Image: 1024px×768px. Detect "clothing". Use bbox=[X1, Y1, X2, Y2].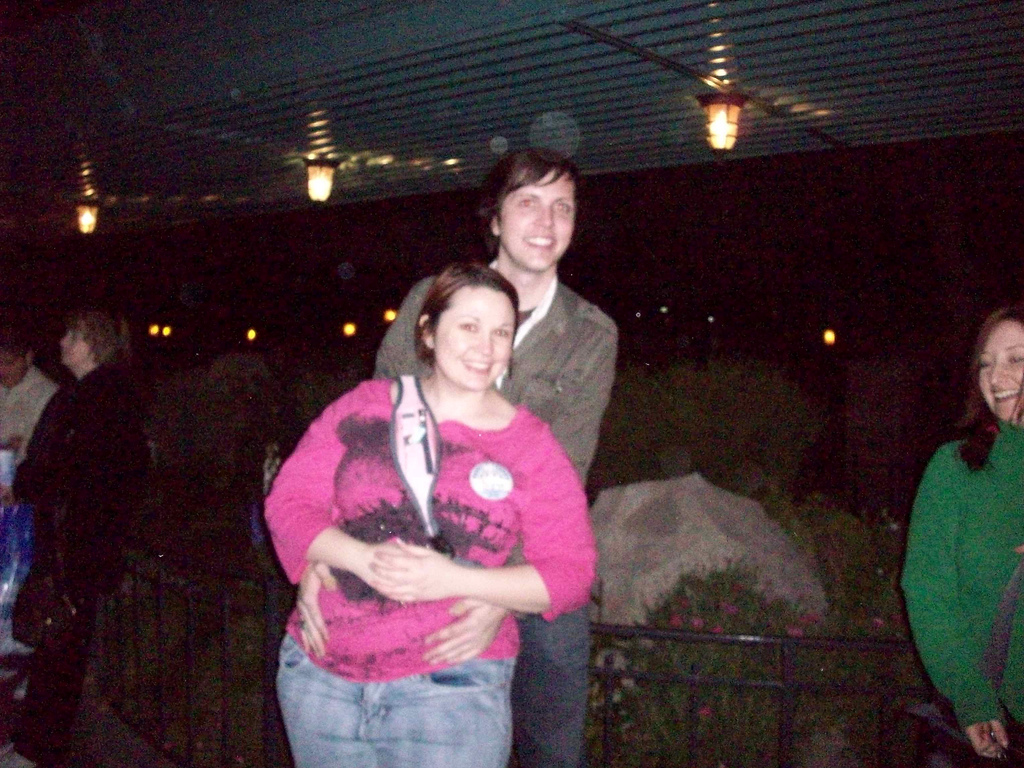
bbox=[904, 422, 1023, 757].
